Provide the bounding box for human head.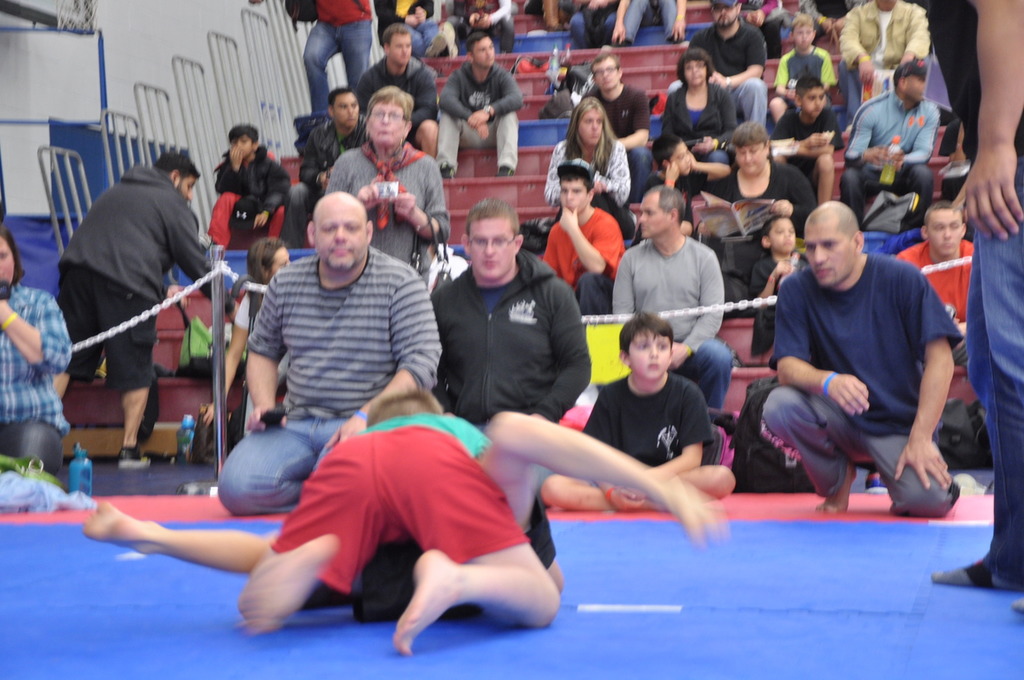
465/33/502/69.
